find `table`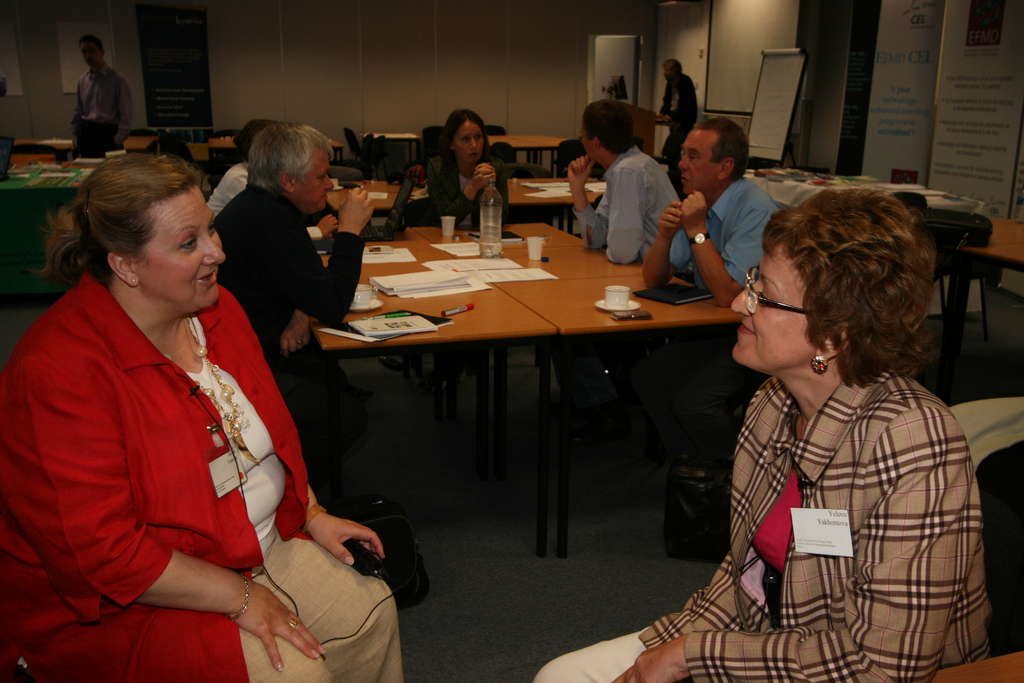
301, 213, 750, 555
